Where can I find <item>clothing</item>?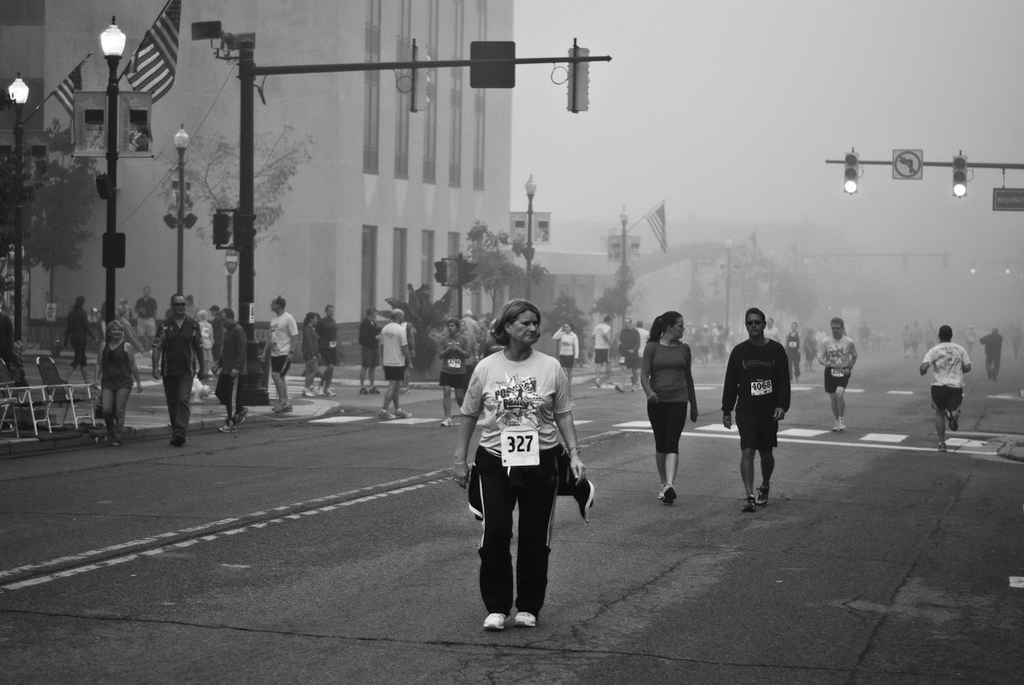
You can find it at [left=99, top=341, right=135, bottom=432].
